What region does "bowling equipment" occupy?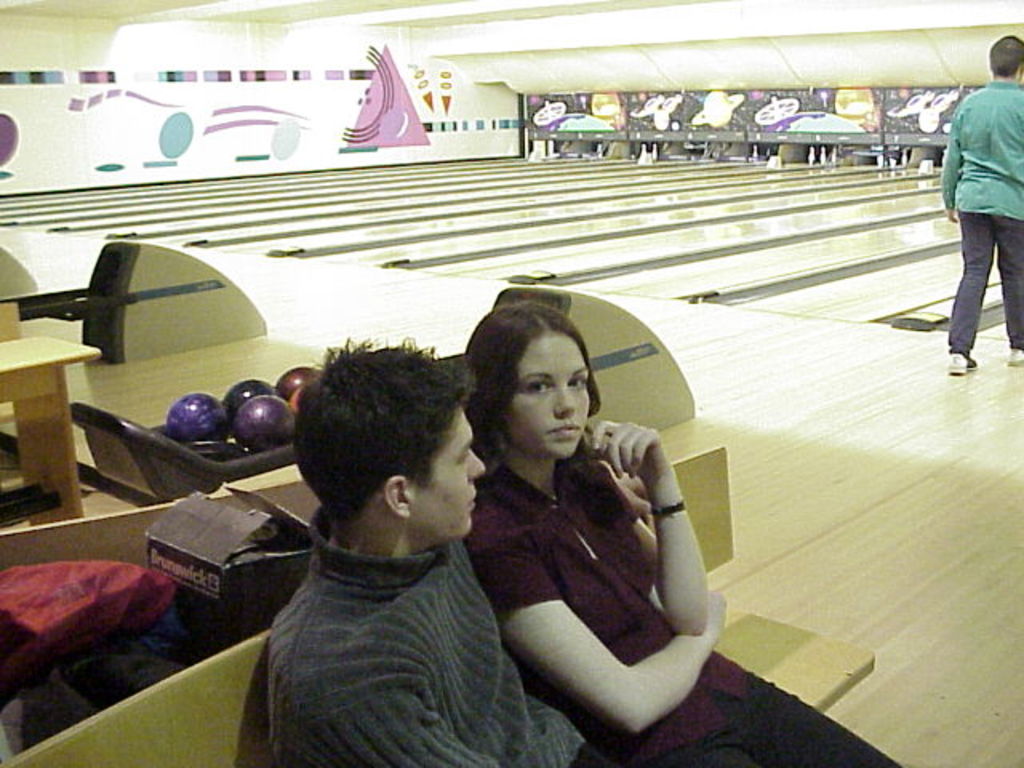
[x1=0, y1=242, x2=270, y2=370].
